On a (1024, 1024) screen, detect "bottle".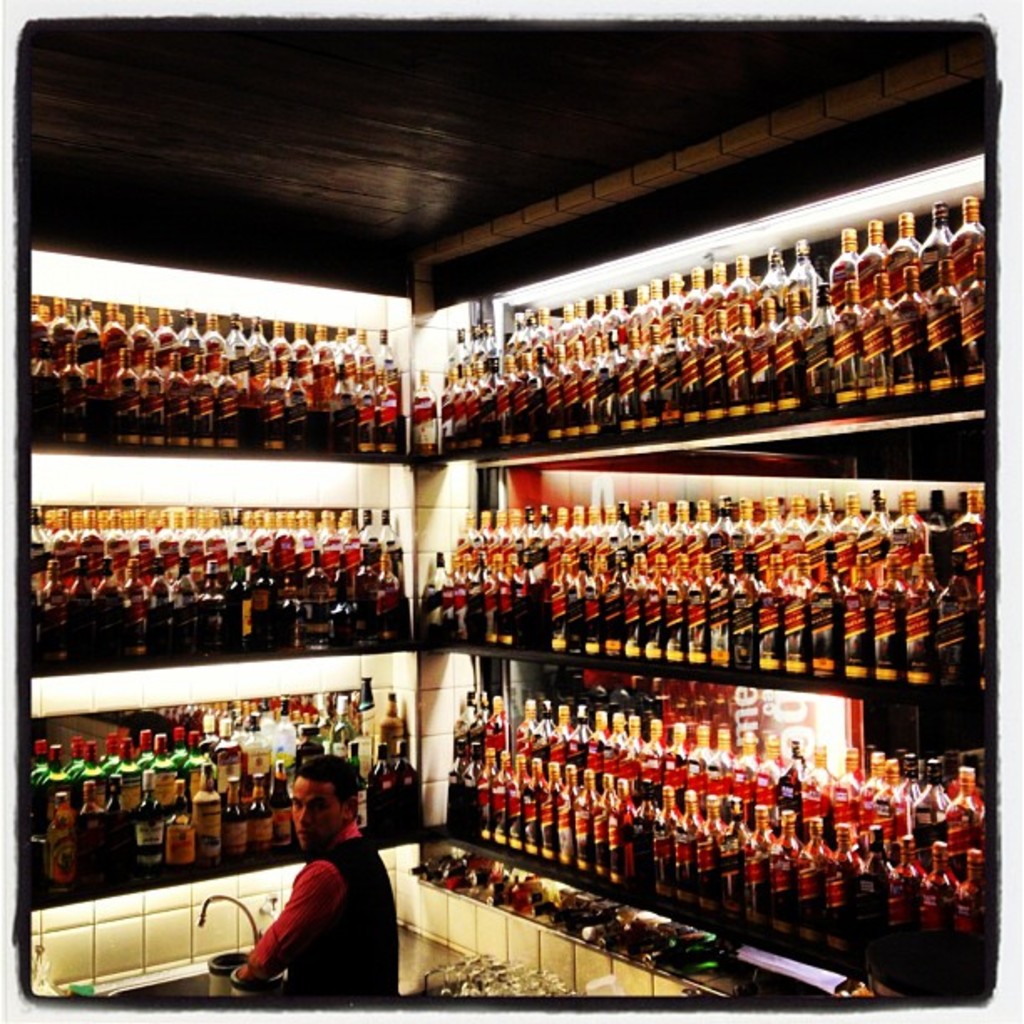
639:341:659:428.
